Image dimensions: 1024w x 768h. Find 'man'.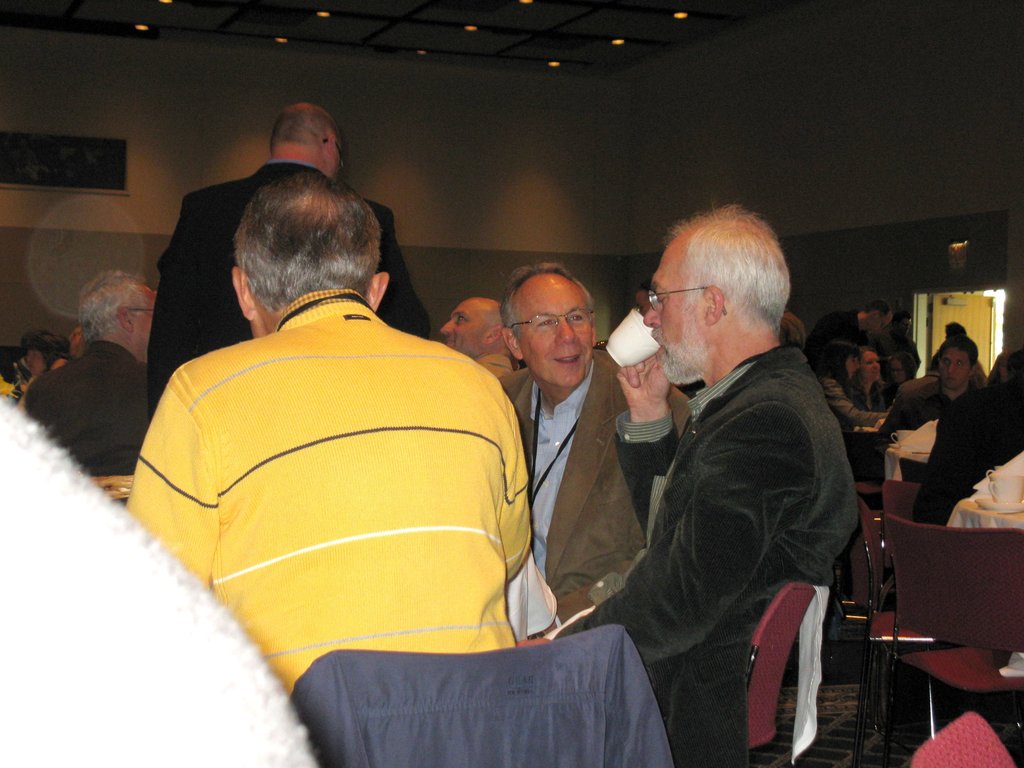
{"x1": 127, "y1": 169, "x2": 567, "y2": 705}.
